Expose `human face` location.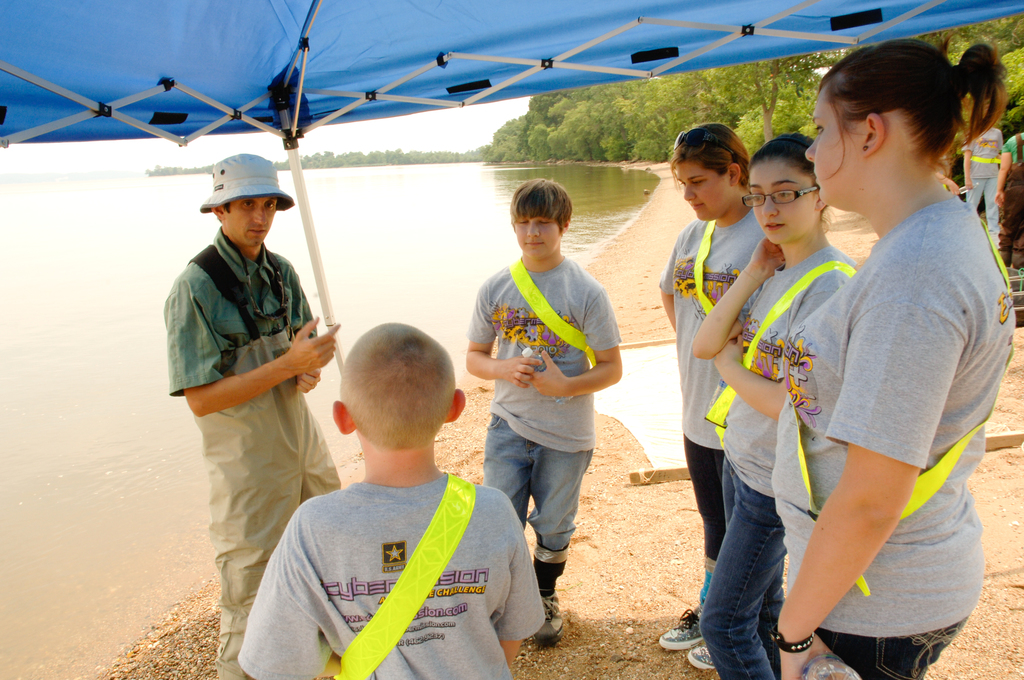
Exposed at (516,210,559,258).
